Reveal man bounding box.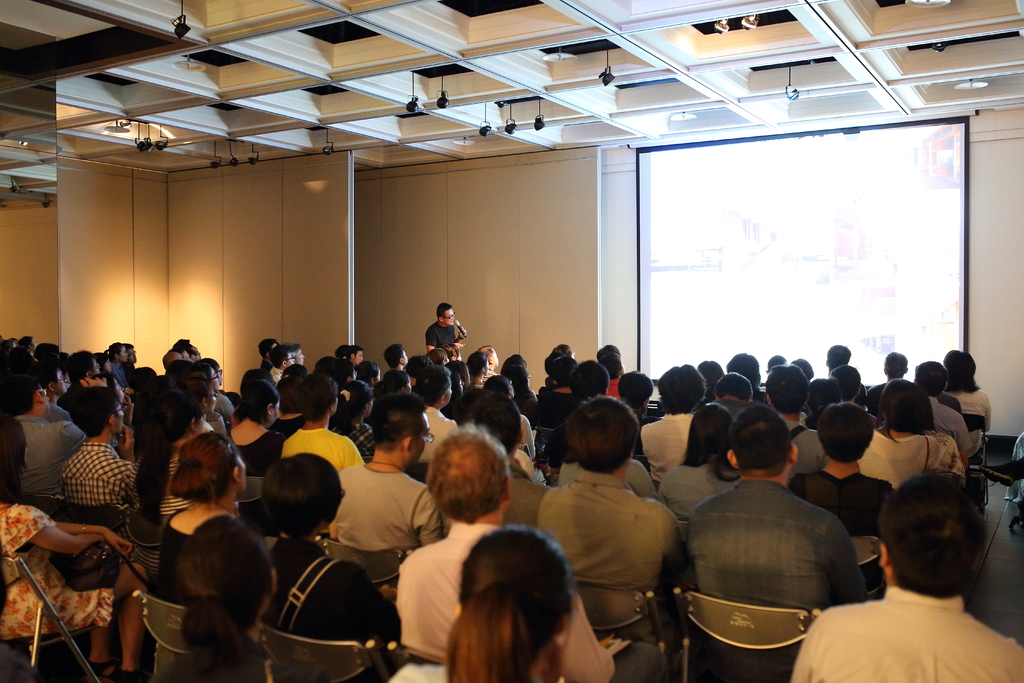
Revealed: 441:394:550:533.
